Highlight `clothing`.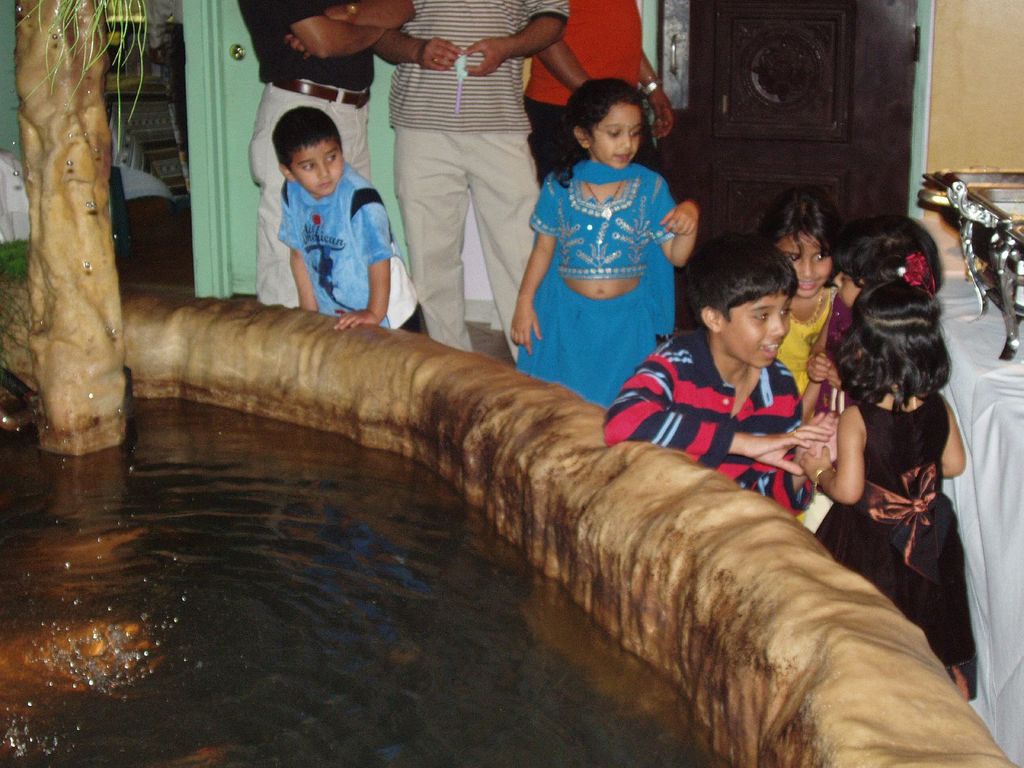
Highlighted region: 808, 396, 973, 701.
